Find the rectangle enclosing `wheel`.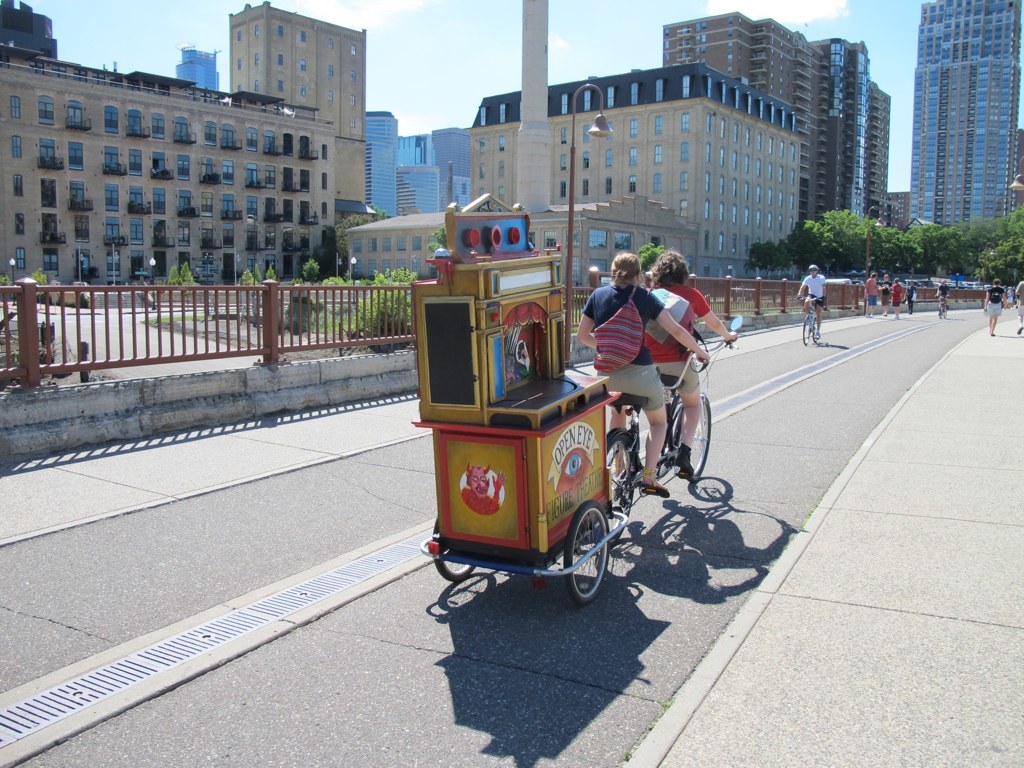
667, 387, 711, 485.
